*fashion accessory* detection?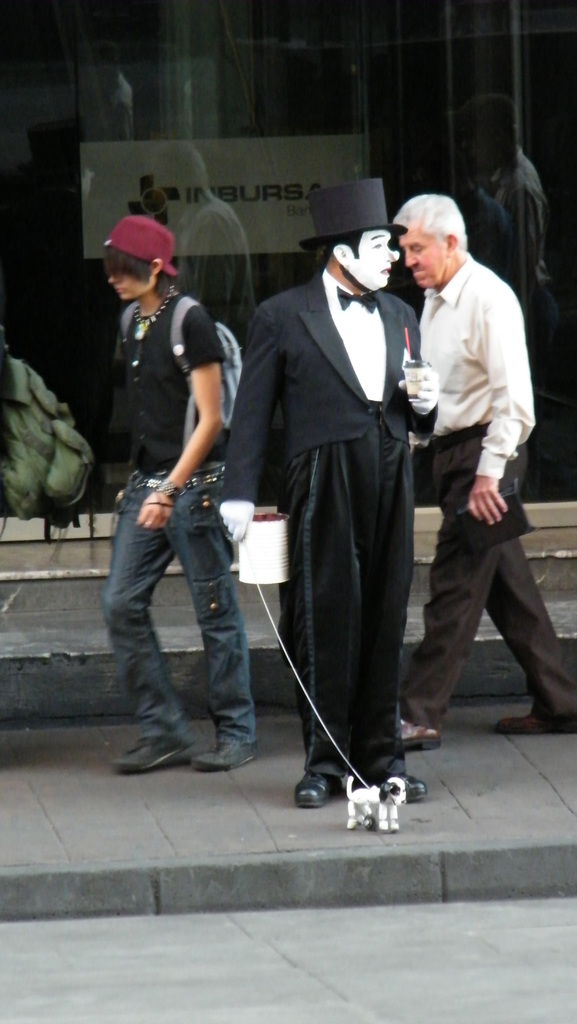
detection(297, 175, 411, 252)
